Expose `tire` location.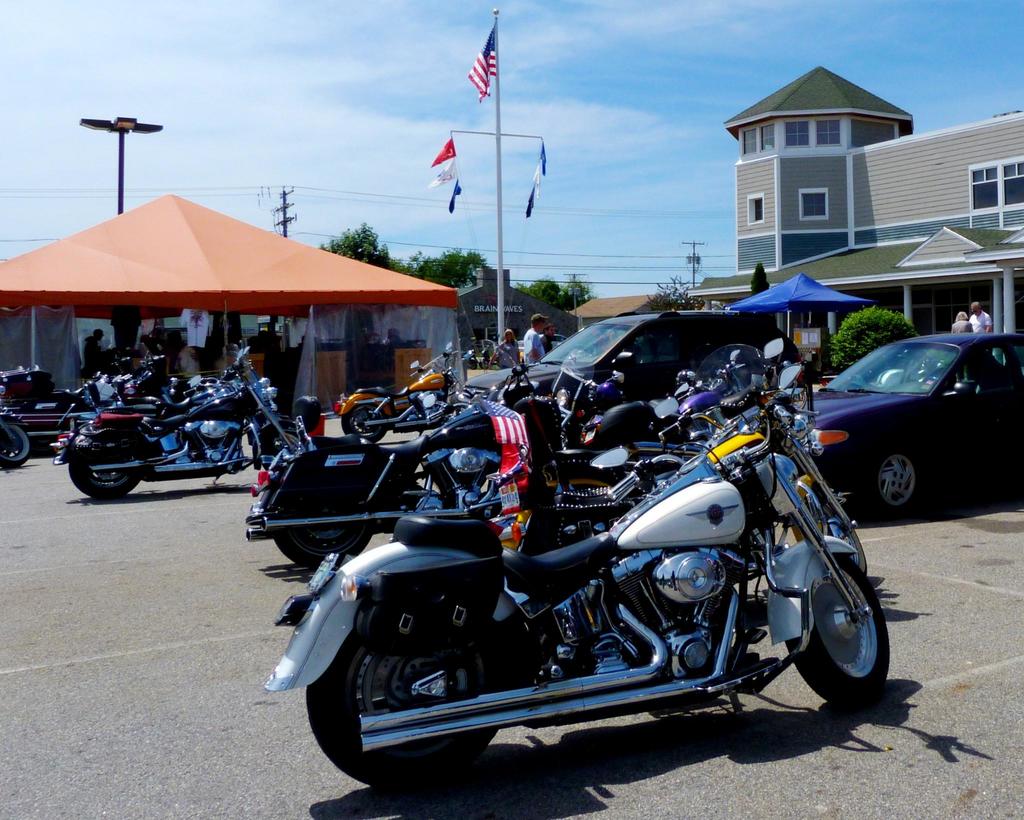
Exposed at left=68, top=427, right=156, bottom=506.
